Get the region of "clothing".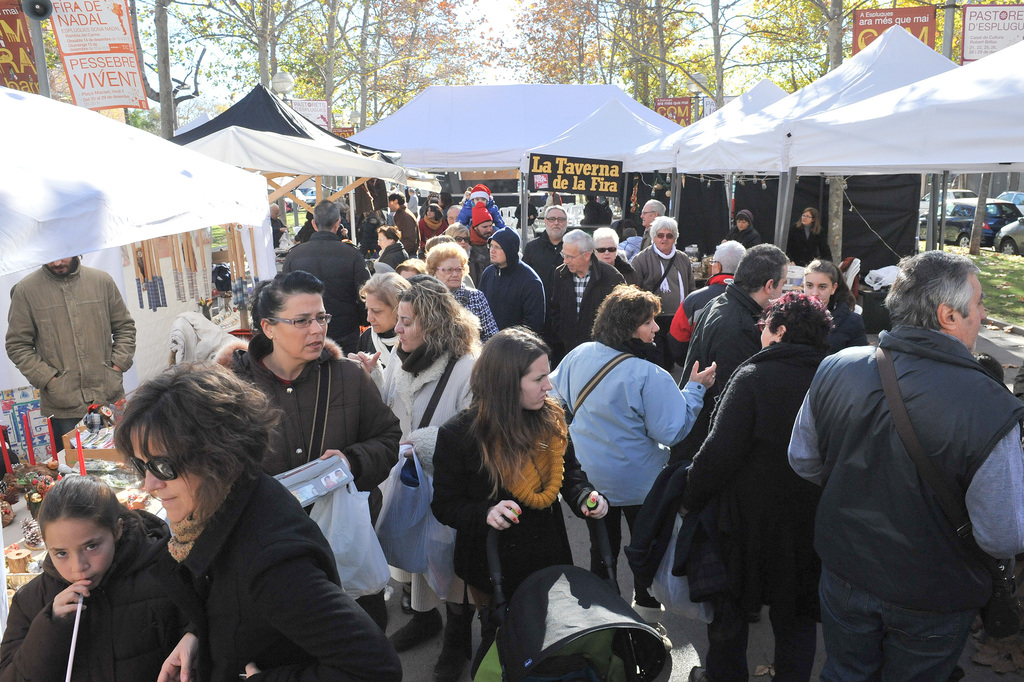
676:277:763:585.
